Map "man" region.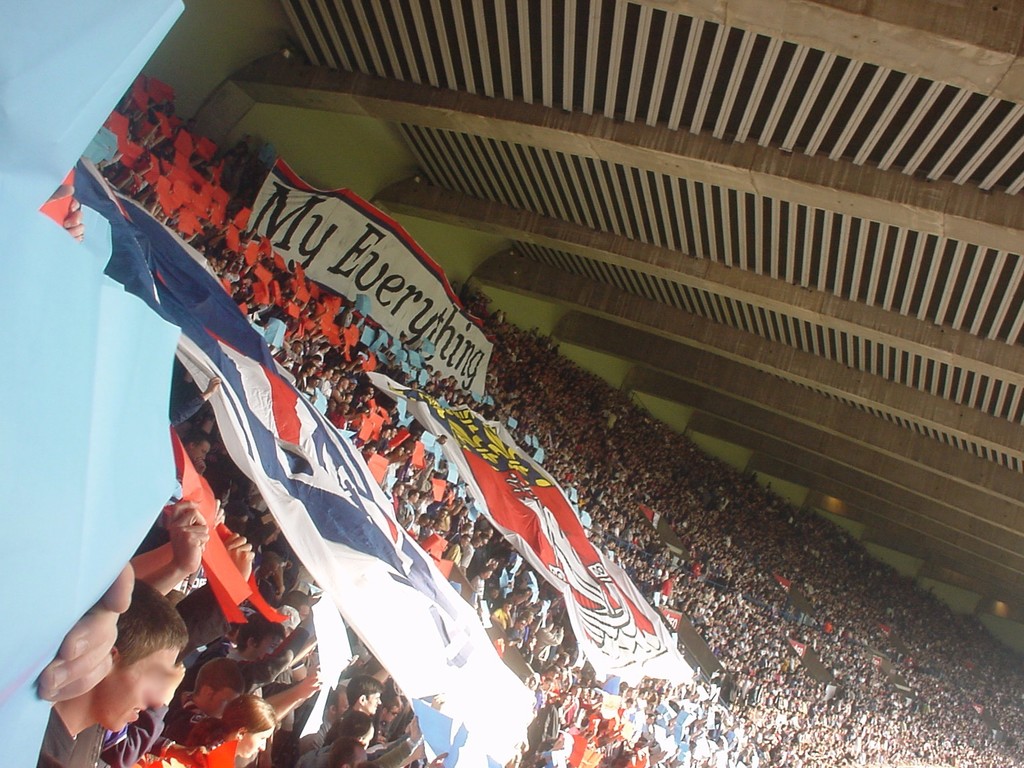
Mapped to 480,526,495,542.
